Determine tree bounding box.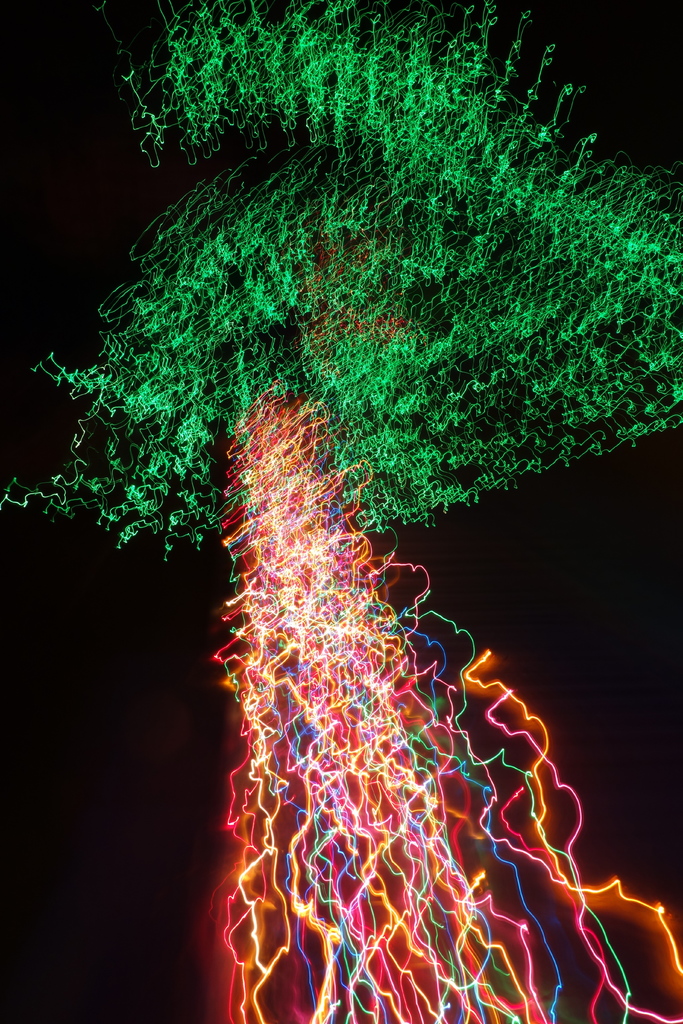
Determined: rect(0, 0, 682, 1023).
